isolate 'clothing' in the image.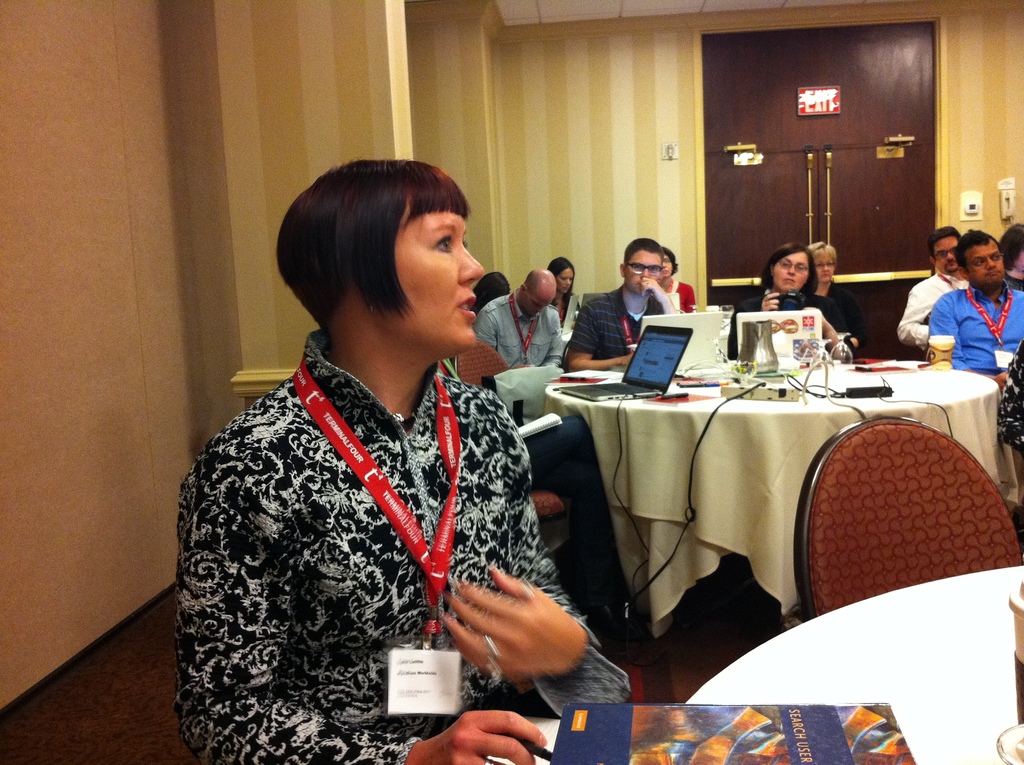
Isolated region: 934,280,1023,369.
